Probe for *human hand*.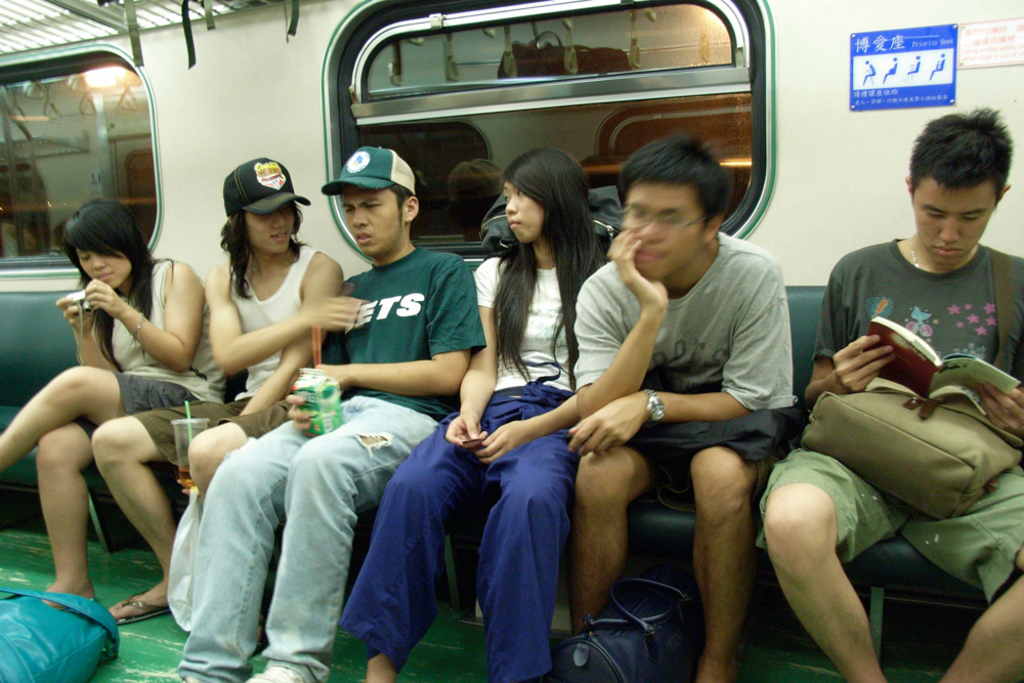
Probe result: 975, 383, 1023, 437.
